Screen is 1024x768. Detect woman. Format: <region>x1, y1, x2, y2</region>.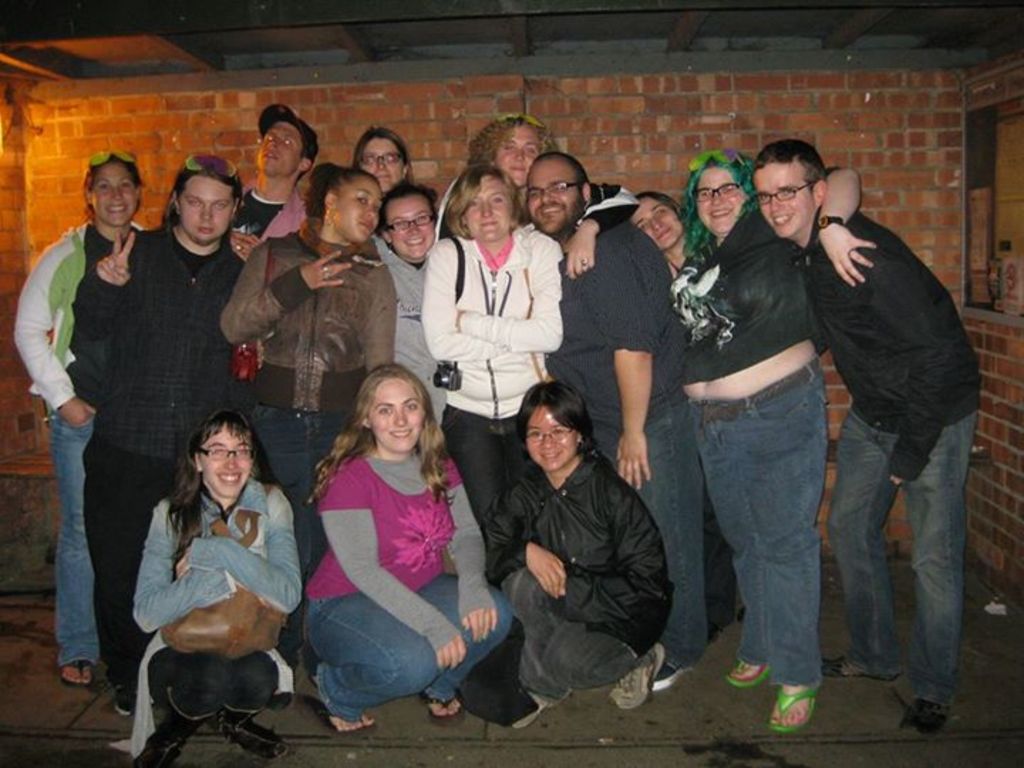
<region>374, 182, 448, 422</region>.
